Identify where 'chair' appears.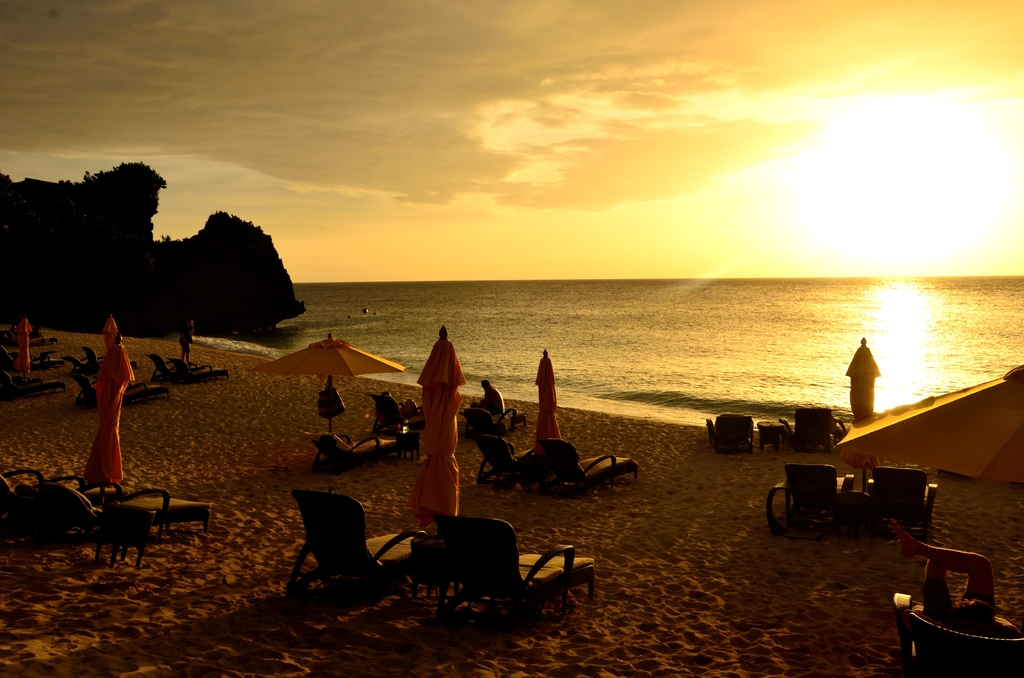
Appears at bbox(43, 481, 215, 551).
